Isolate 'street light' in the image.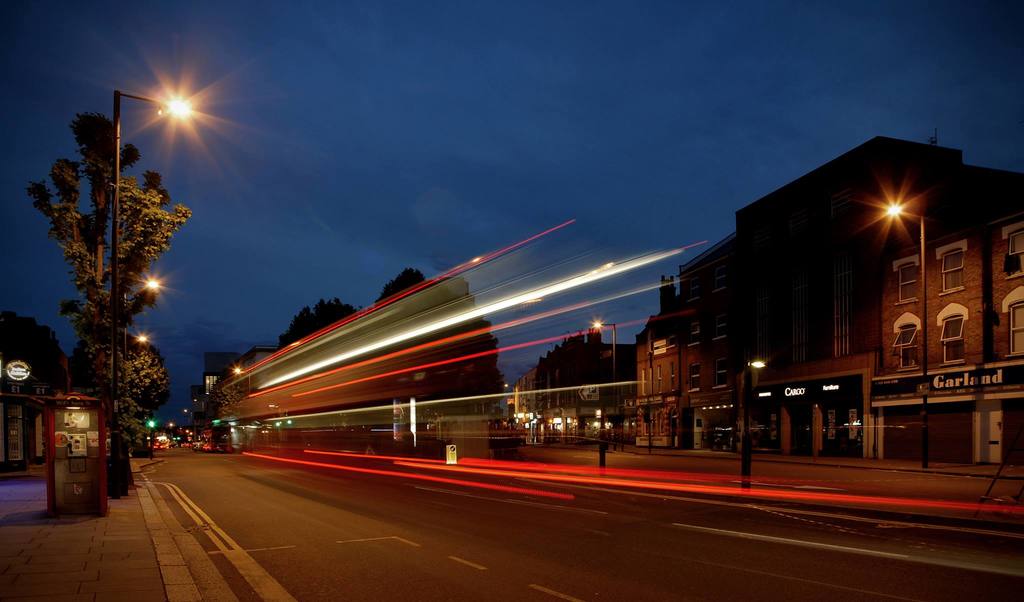
Isolated region: detection(115, 92, 200, 437).
